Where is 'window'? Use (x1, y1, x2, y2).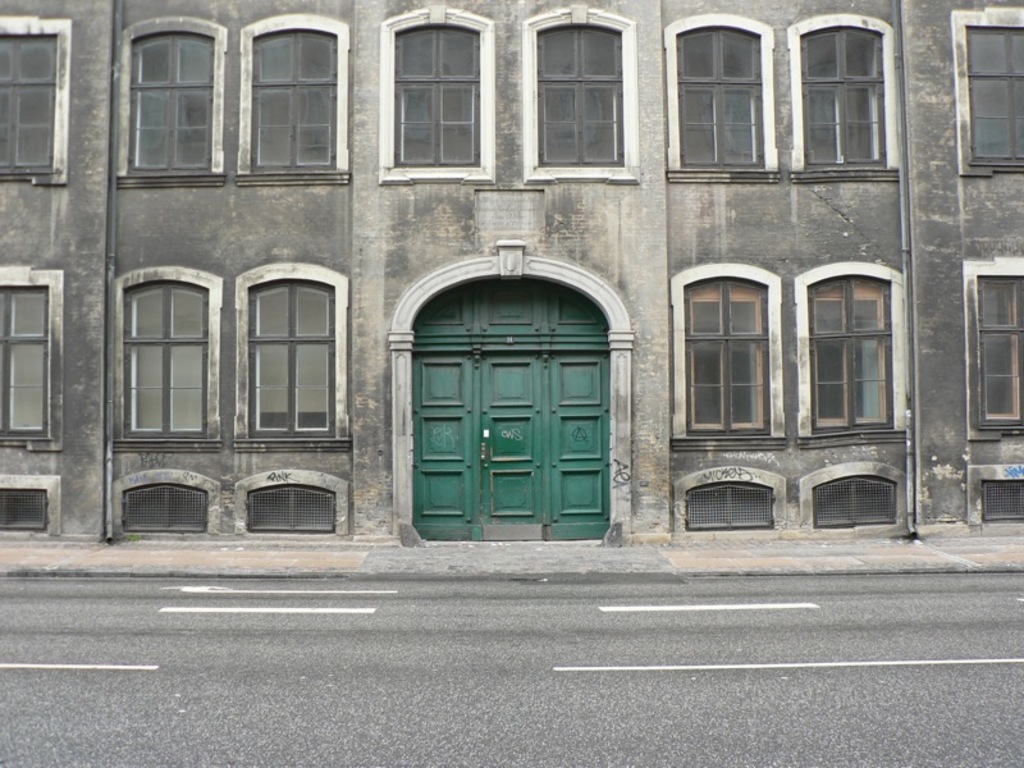
(961, 466, 1023, 526).
